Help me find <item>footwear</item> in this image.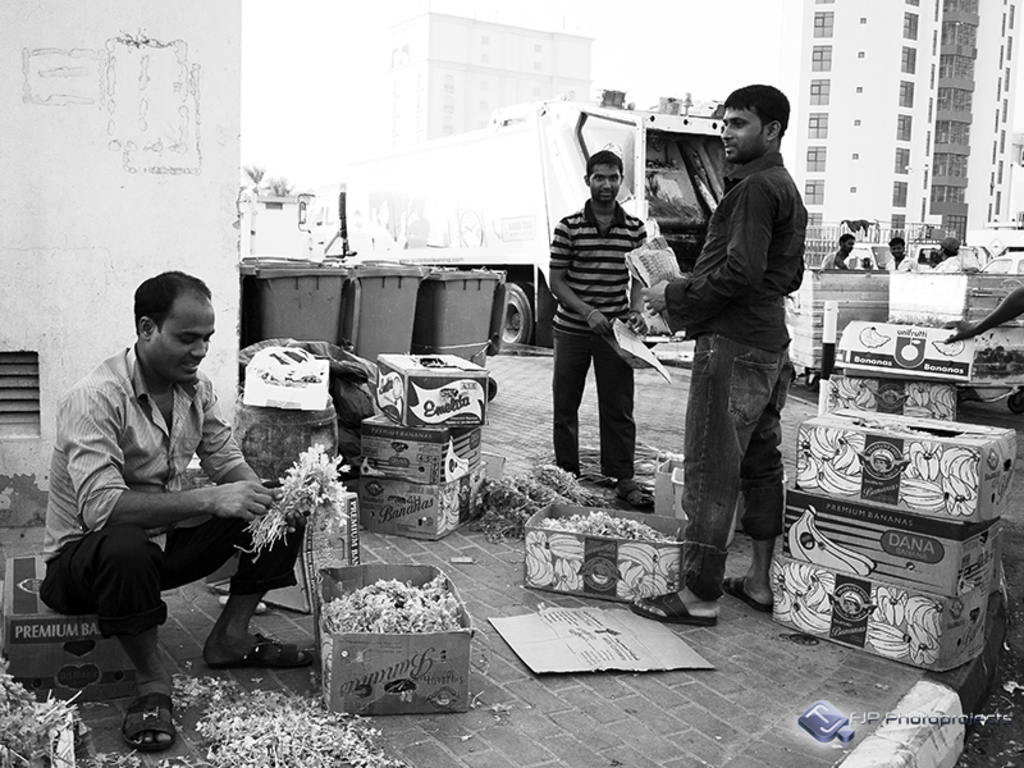
Found it: bbox(632, 588, 719, 627).
